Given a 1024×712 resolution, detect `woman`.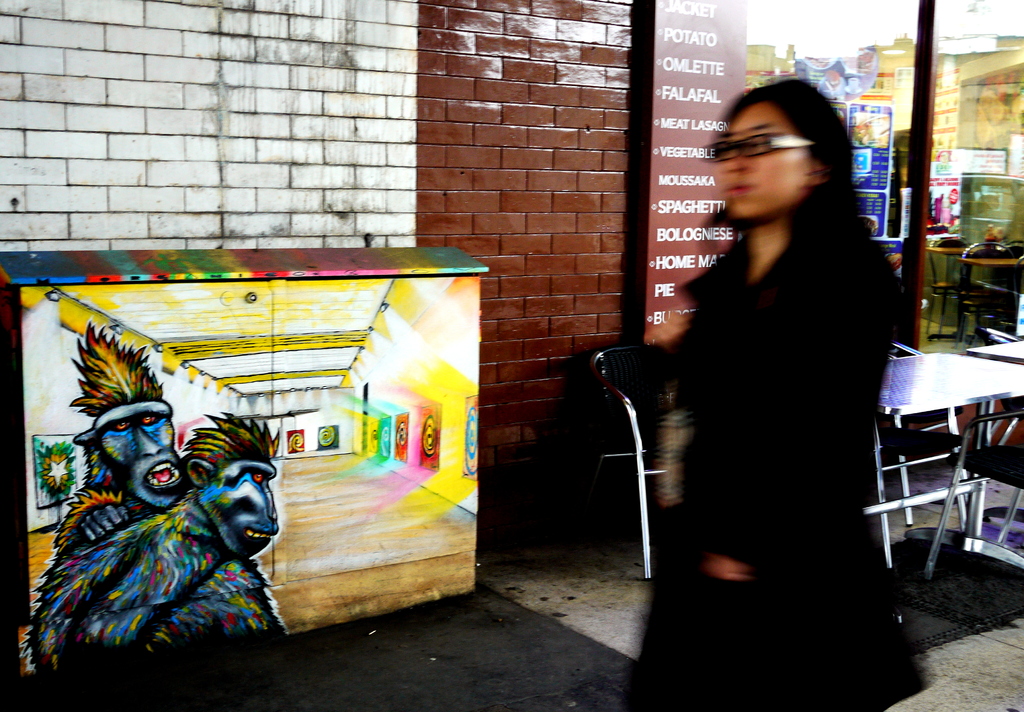
<box>652,85,903,686</box>.
